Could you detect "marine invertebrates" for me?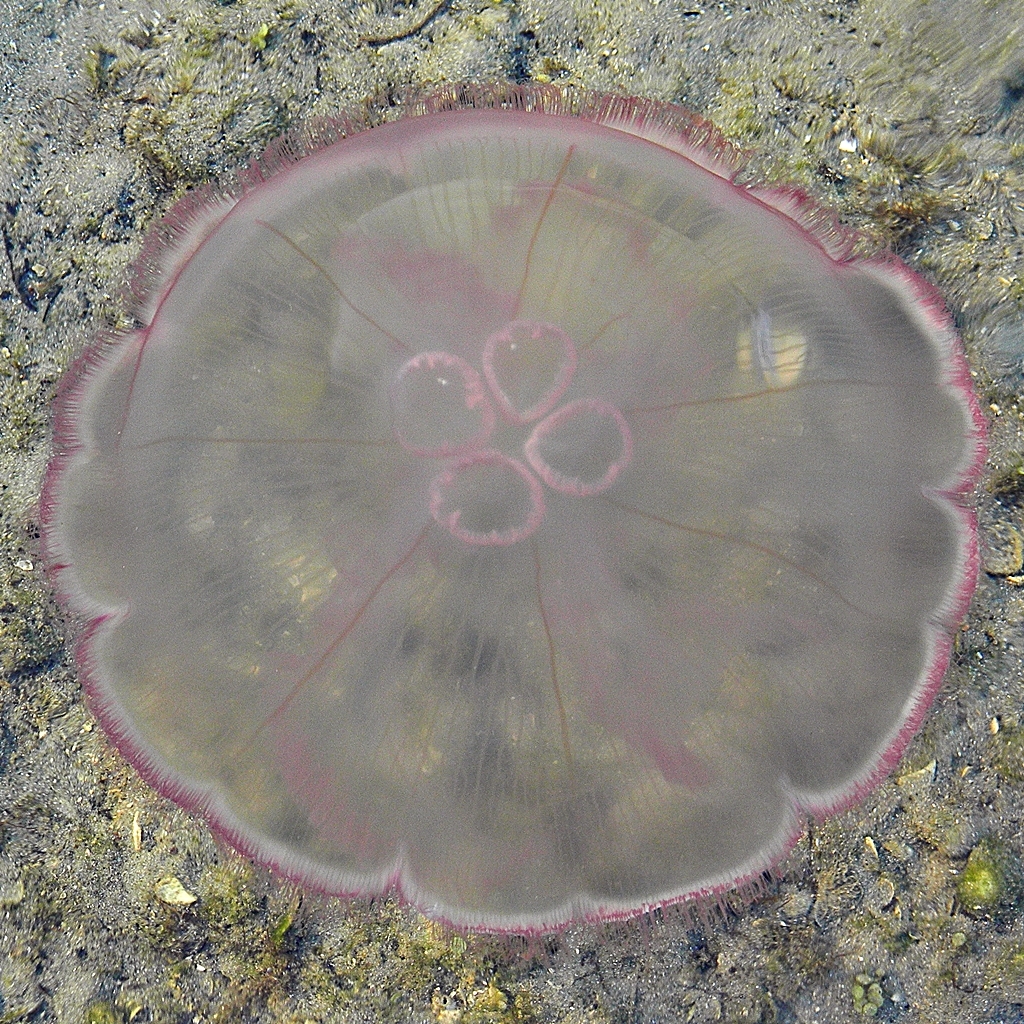
Detection result: crop(51, 112, 974, 975).
